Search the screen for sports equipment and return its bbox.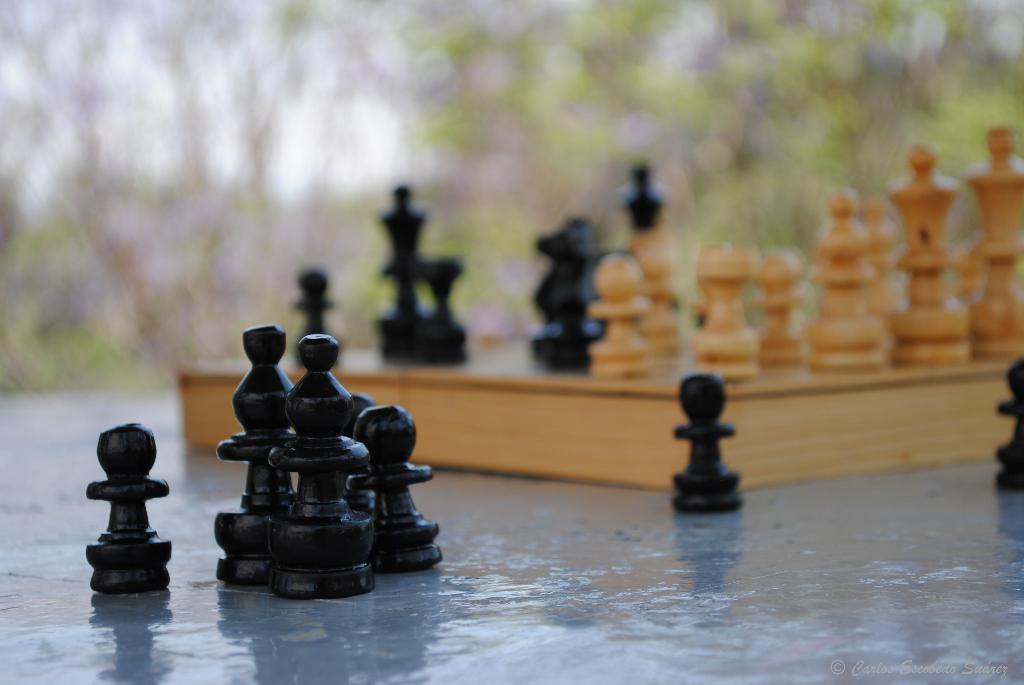
Found: {"left": 986, "top": 355, "right": 1023, "bottom": 492}.
